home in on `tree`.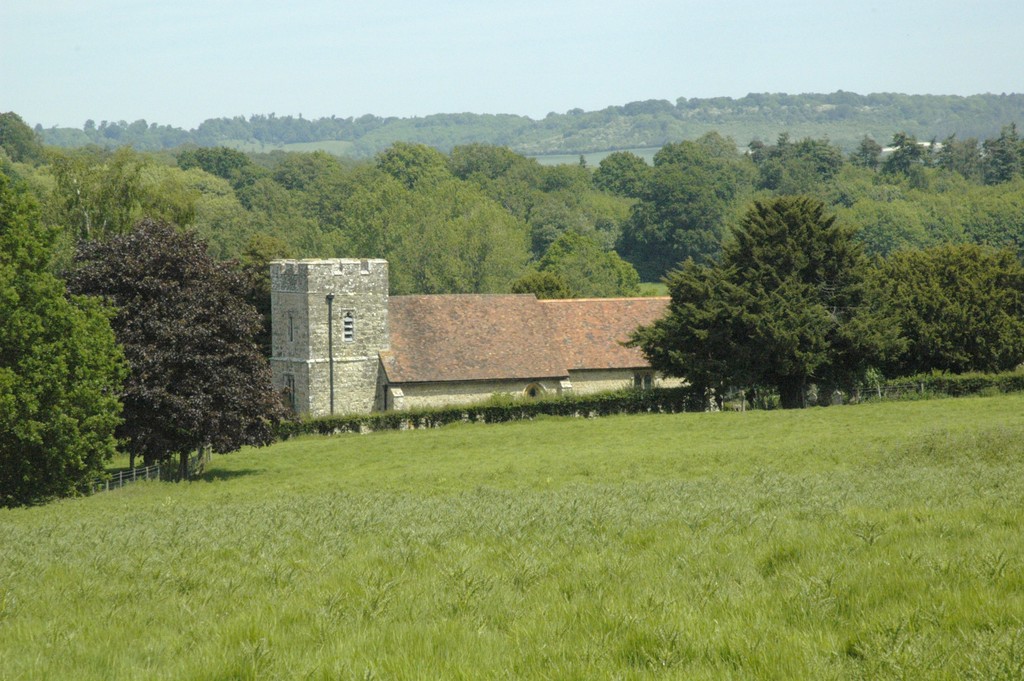
Homed in at <bbox>891, 245, 1023, 381</bbox>.
